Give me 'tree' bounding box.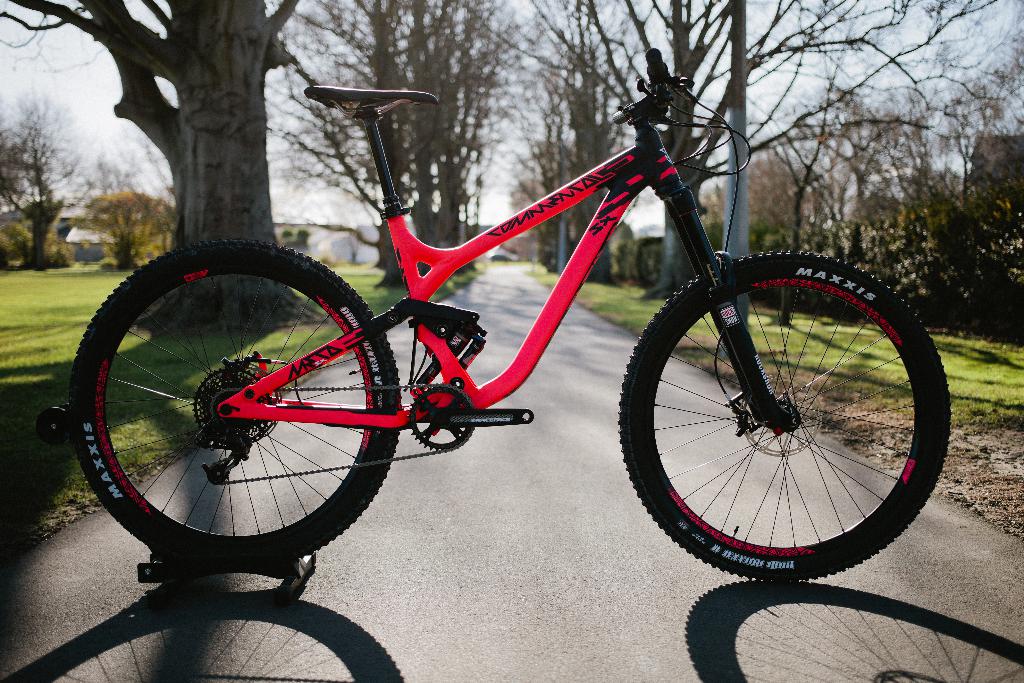
443/0/672/272.
